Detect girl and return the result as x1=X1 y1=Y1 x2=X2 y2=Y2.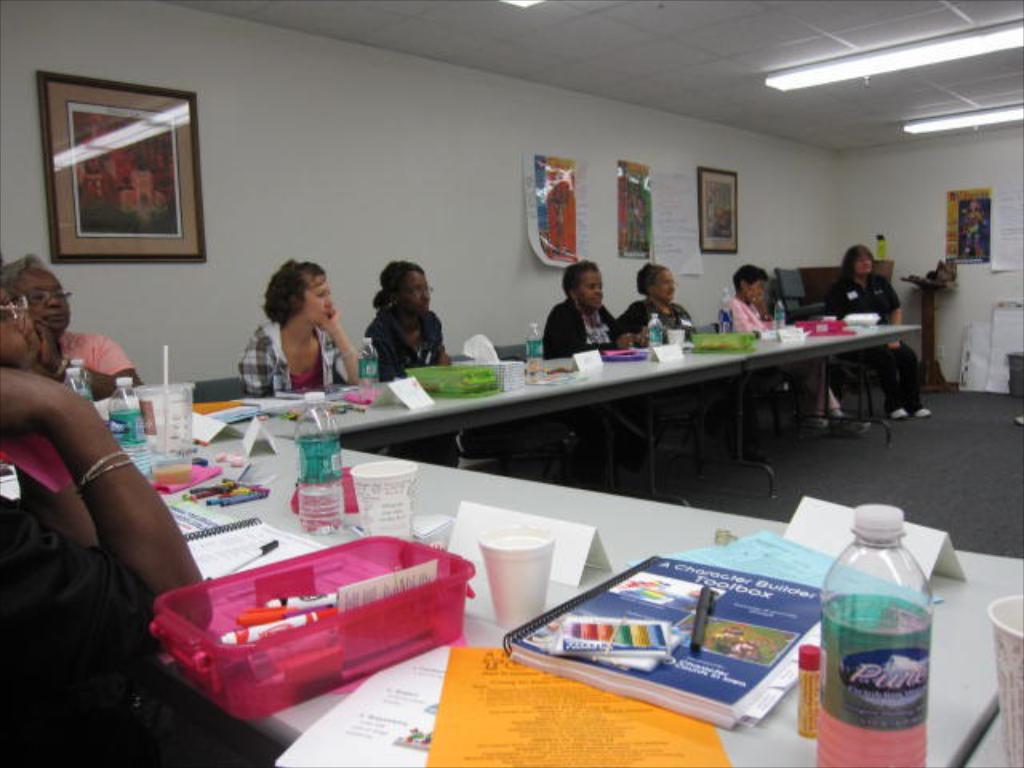
x1=360 y1=251 x2=451 y2=382.
